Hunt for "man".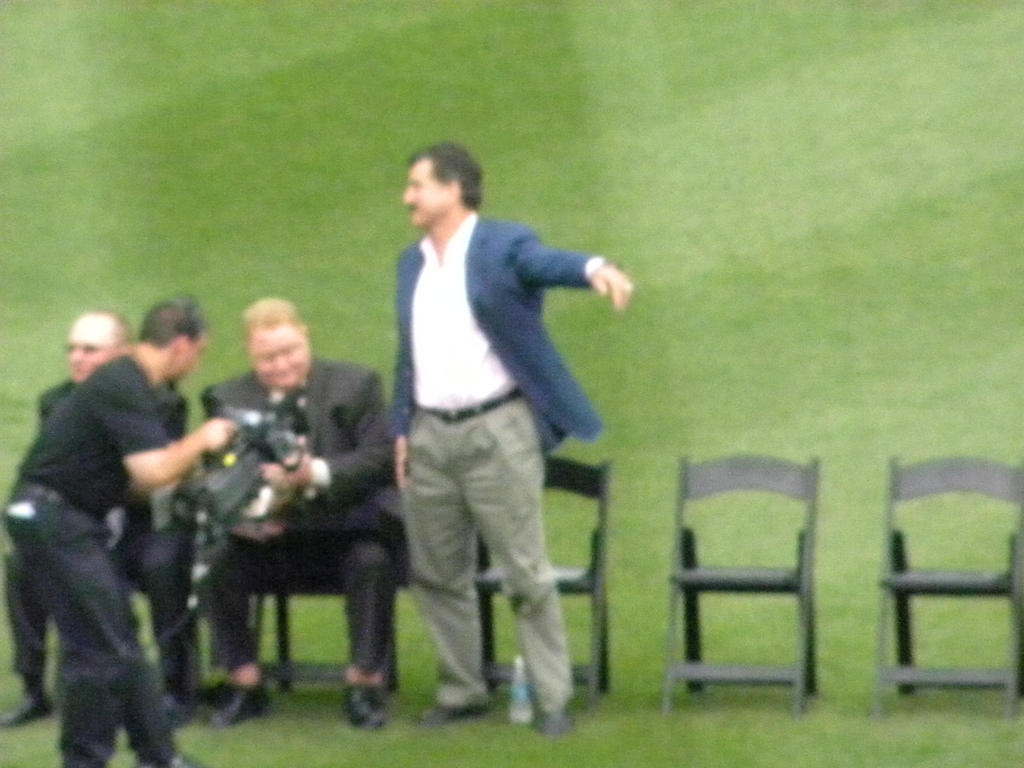
Hunted down at (1,315,196,728).
